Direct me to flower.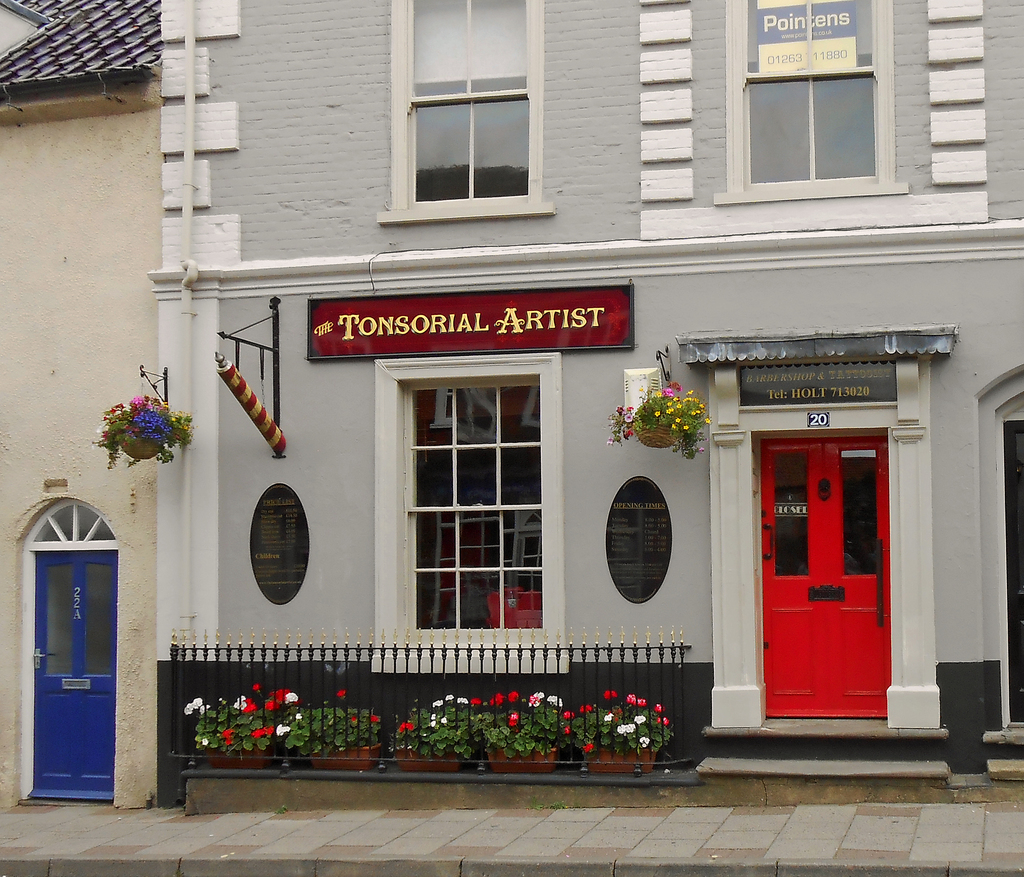
Direction: bbox=(564, 710, 570, 719).
